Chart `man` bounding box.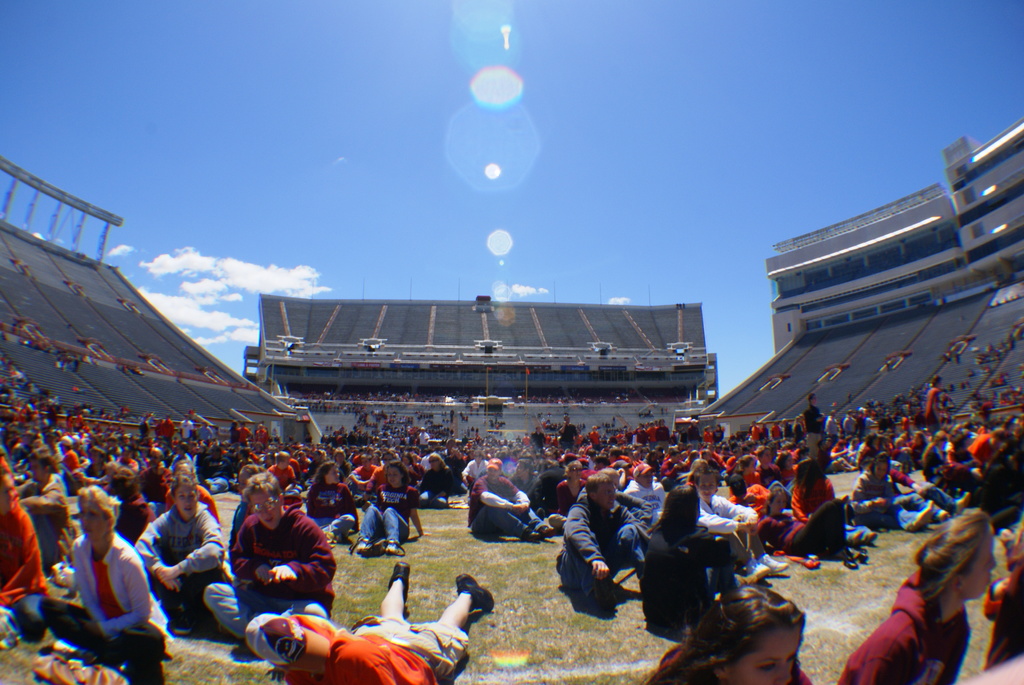
Charted: box=[469, 458, 555, 543].
